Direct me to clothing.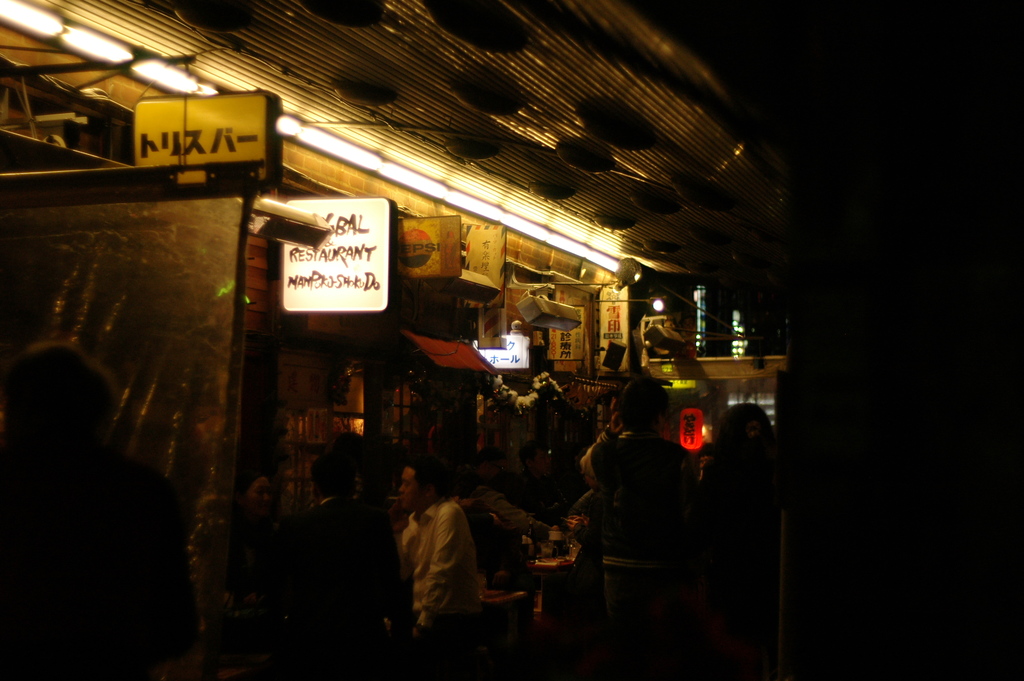
Direction: (483,481,548,537).
